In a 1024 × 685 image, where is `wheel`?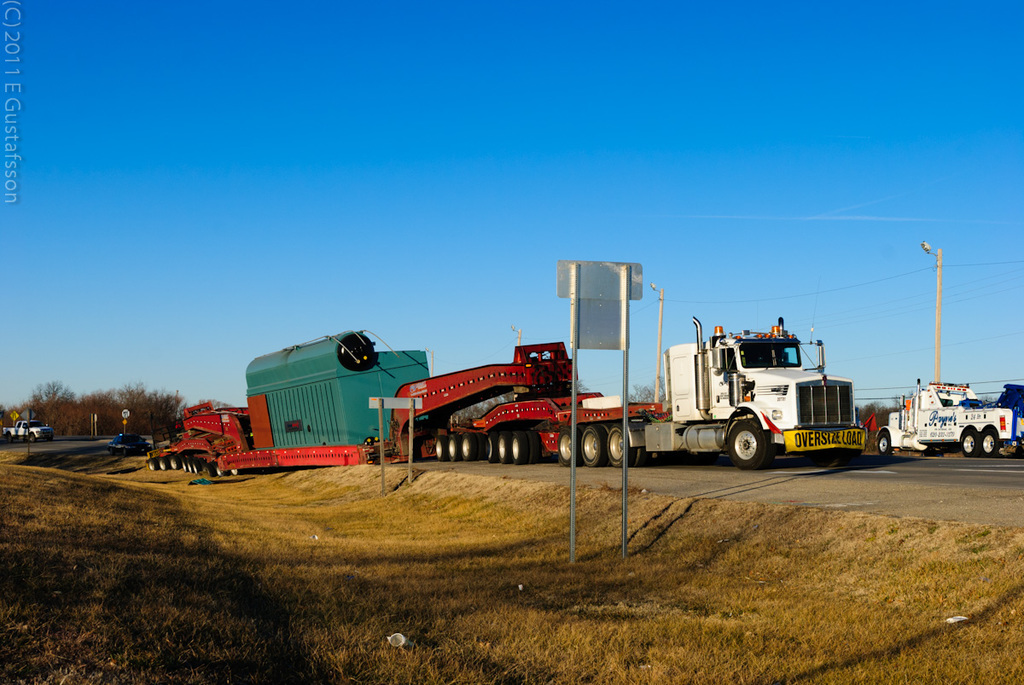
<region>493, 431, 506, 463</region>.
